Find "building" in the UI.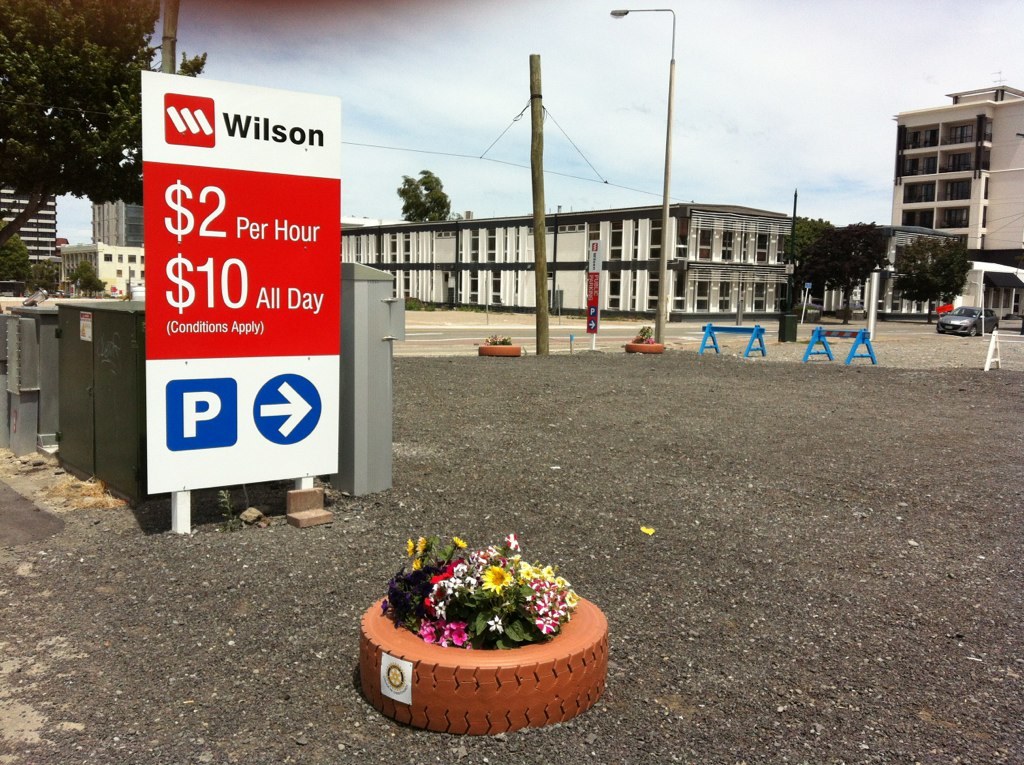
UI element at detection(58, 242, 146, 293).
